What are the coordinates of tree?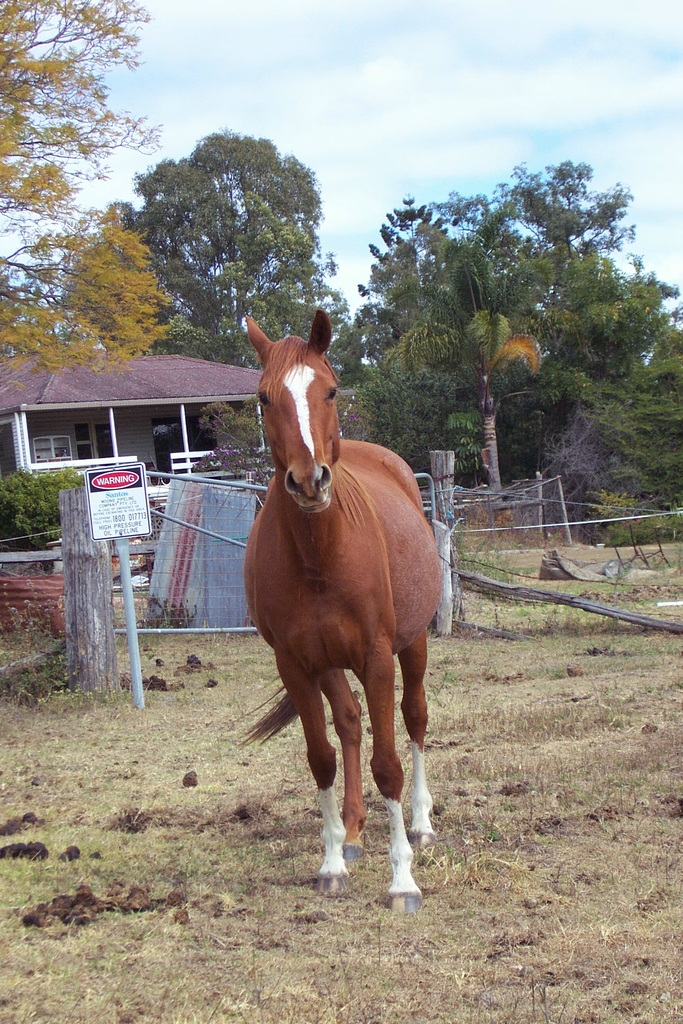
12:26:148:299.
